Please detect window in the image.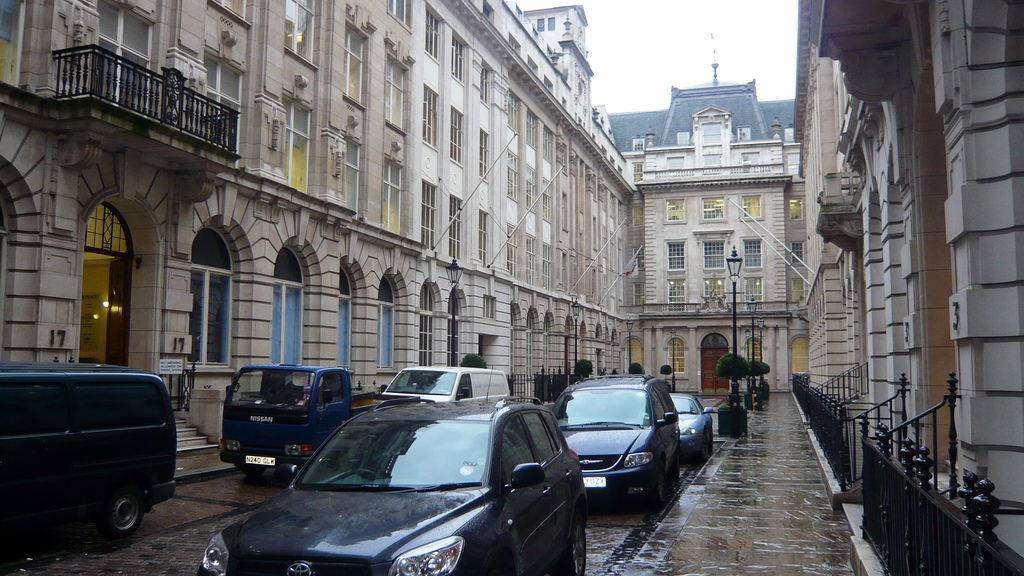
locate(665, 337, 687, 382).
